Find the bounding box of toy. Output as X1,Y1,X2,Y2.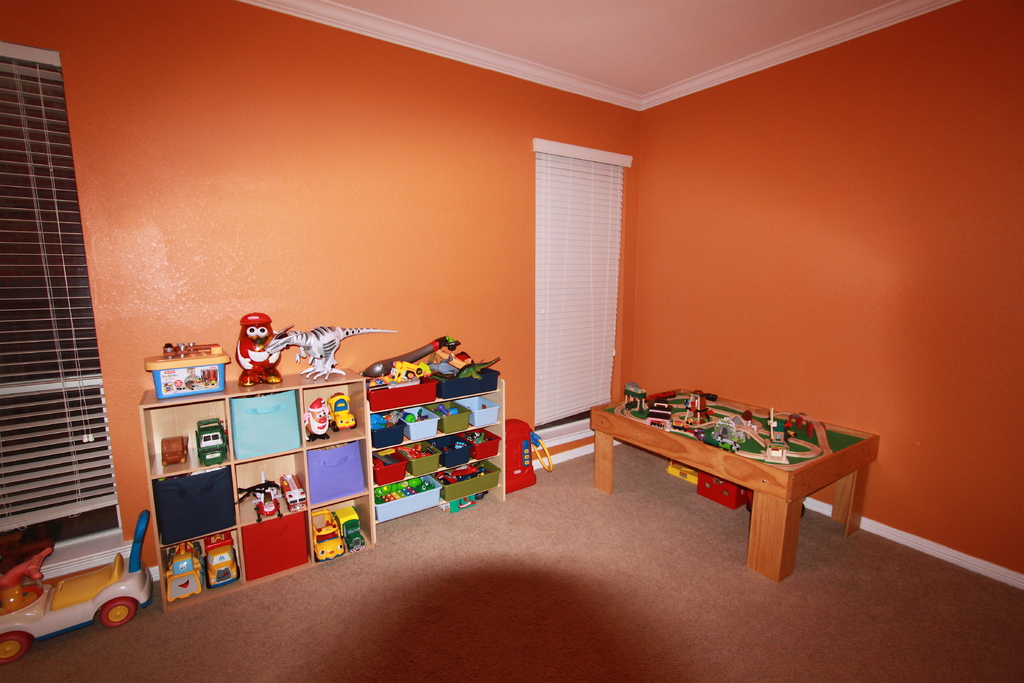
160,431,195,467.
